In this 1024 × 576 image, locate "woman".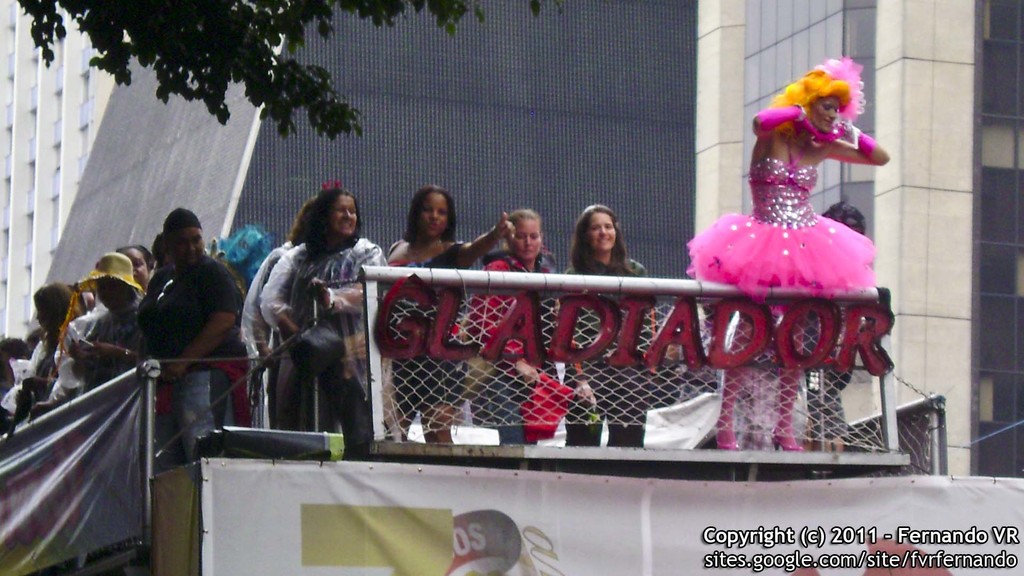
Bounding box: (left=461, top=205, right=559, bottom=449).
